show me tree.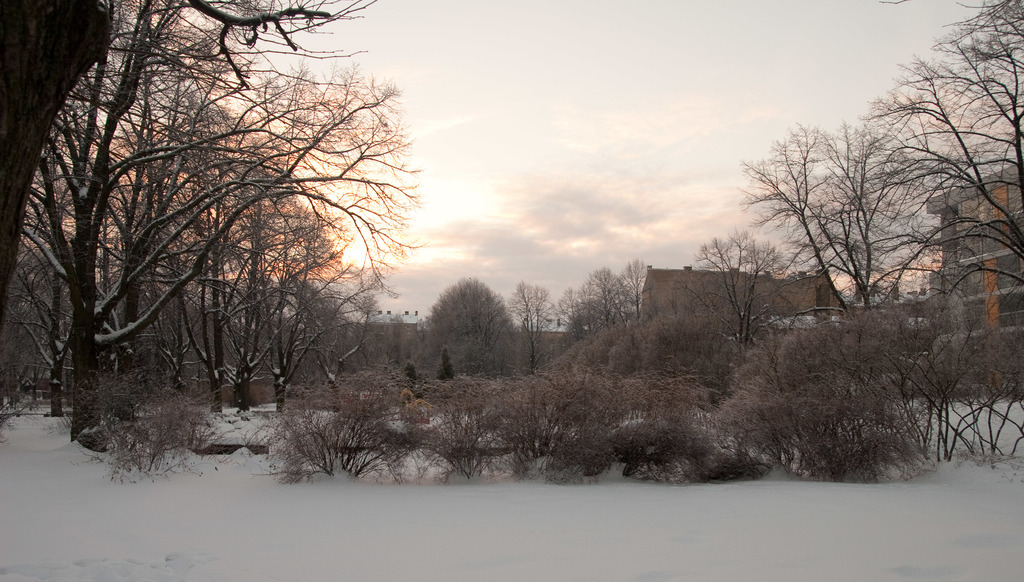
tree is here: <region>729, 104, 871, 281</region>.
